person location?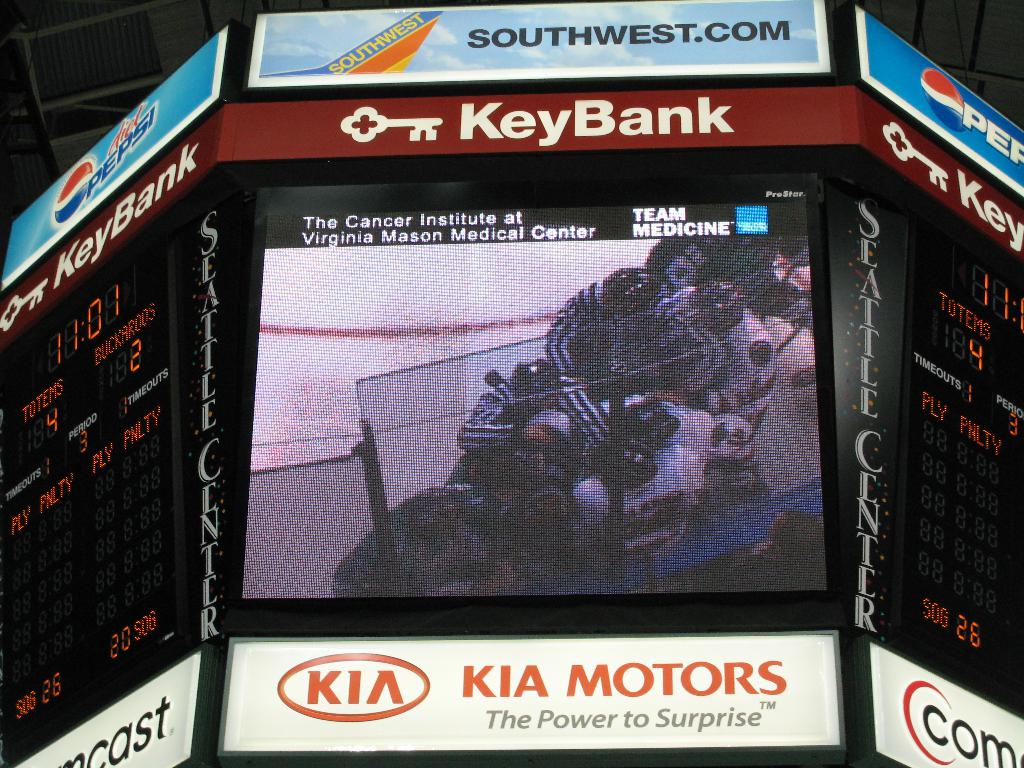
box(566, 436, 698, 552)
